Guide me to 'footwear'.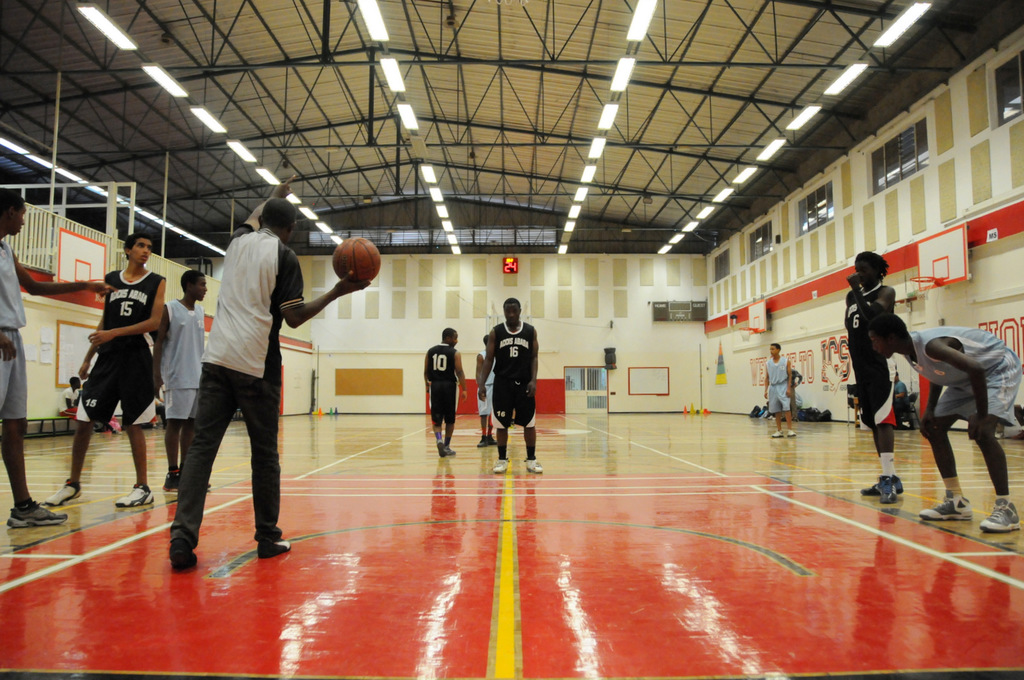
Guidance: 976:502:1021:534.
